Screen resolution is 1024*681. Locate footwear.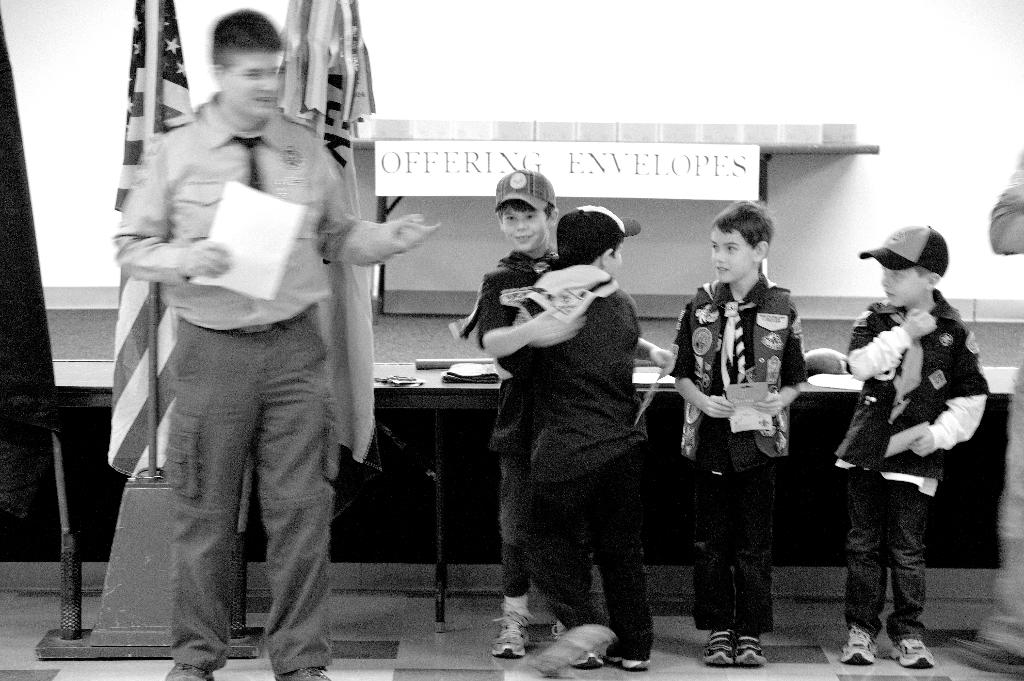
(left=164, top=663, right=214, bottom=680).
